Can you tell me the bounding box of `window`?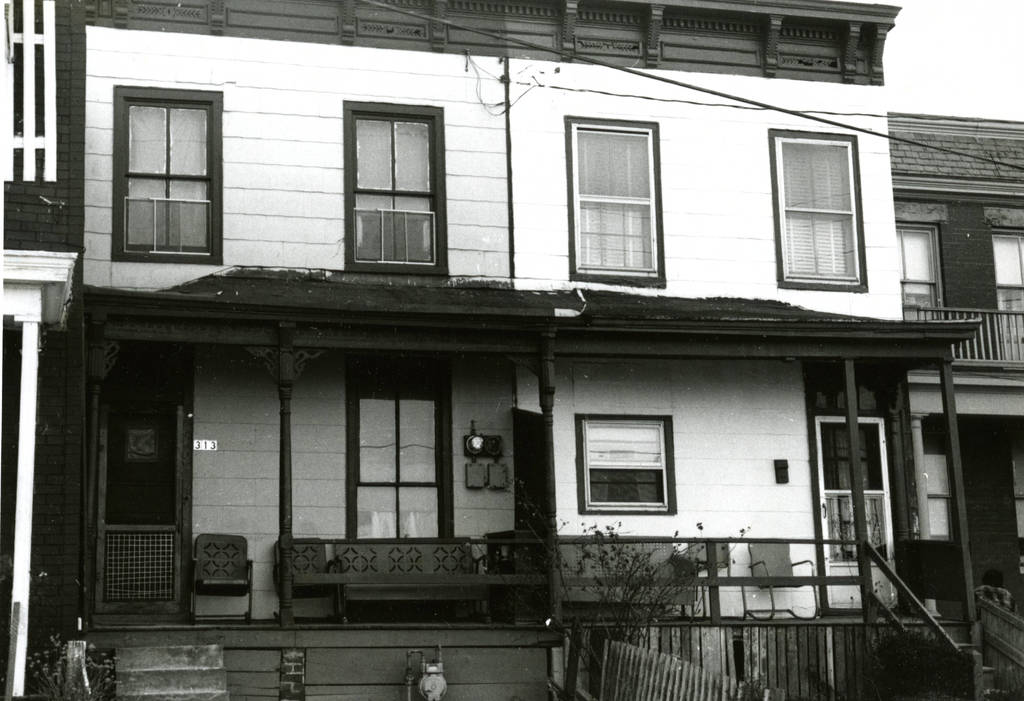
<bbox>553, 106, 669, 290</bbox>.
